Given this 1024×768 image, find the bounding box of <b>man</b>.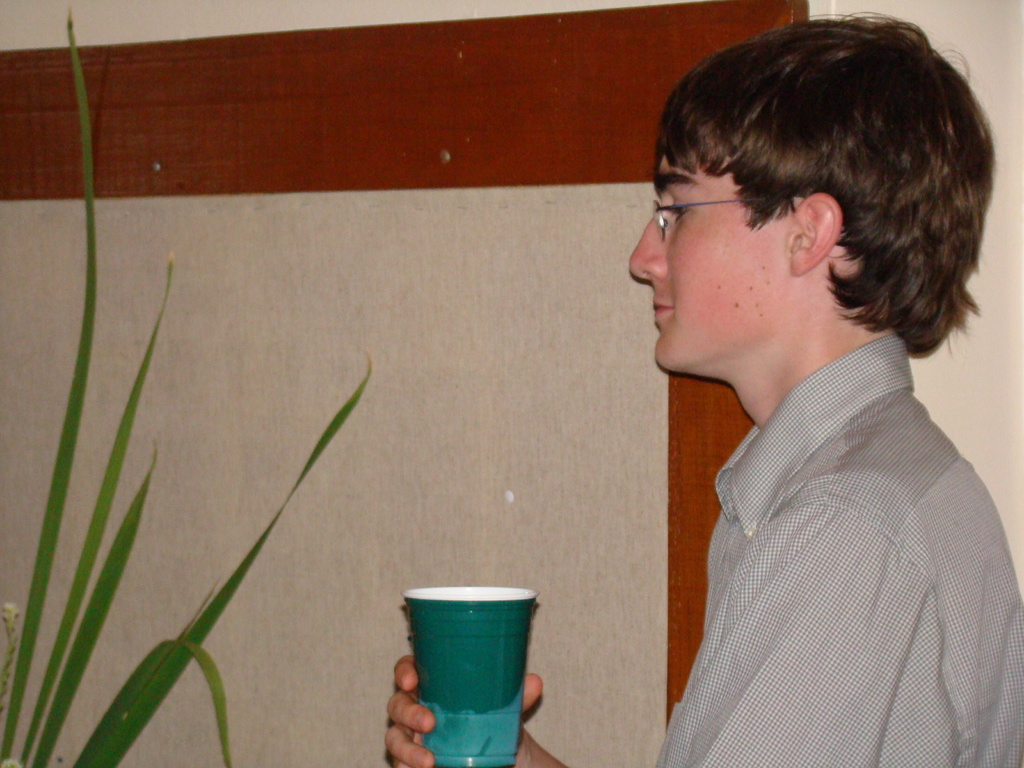
crop(582, 19, 1023, 756).
